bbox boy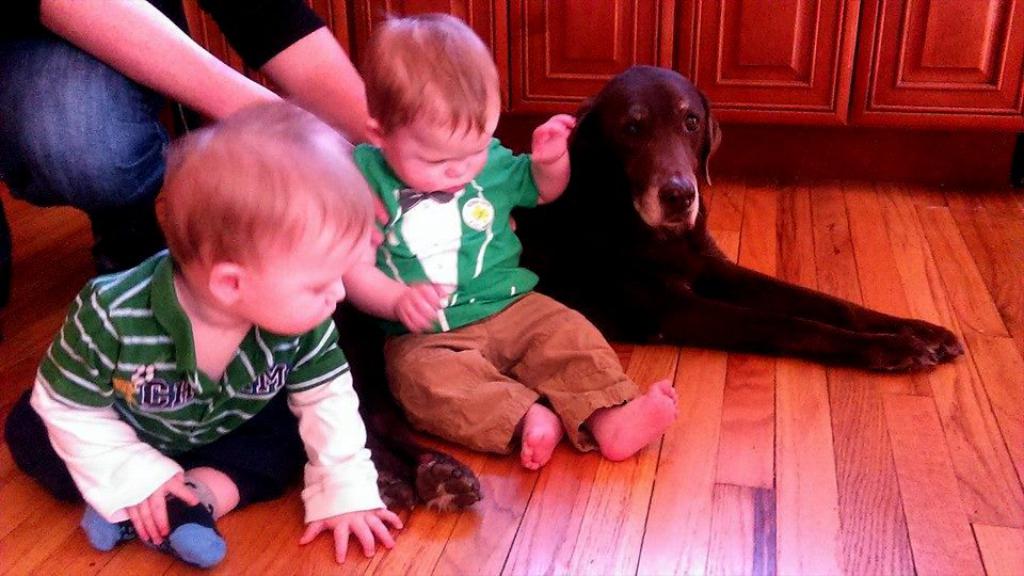
341,18,682,486
